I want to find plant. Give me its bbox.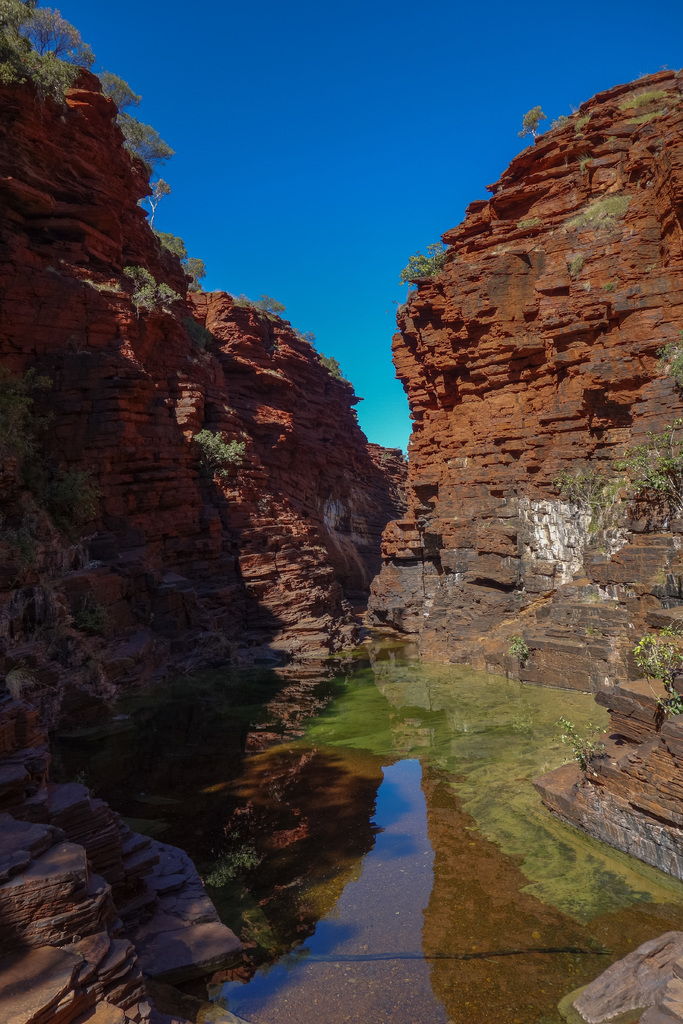
(637, 620, 682, 709).
